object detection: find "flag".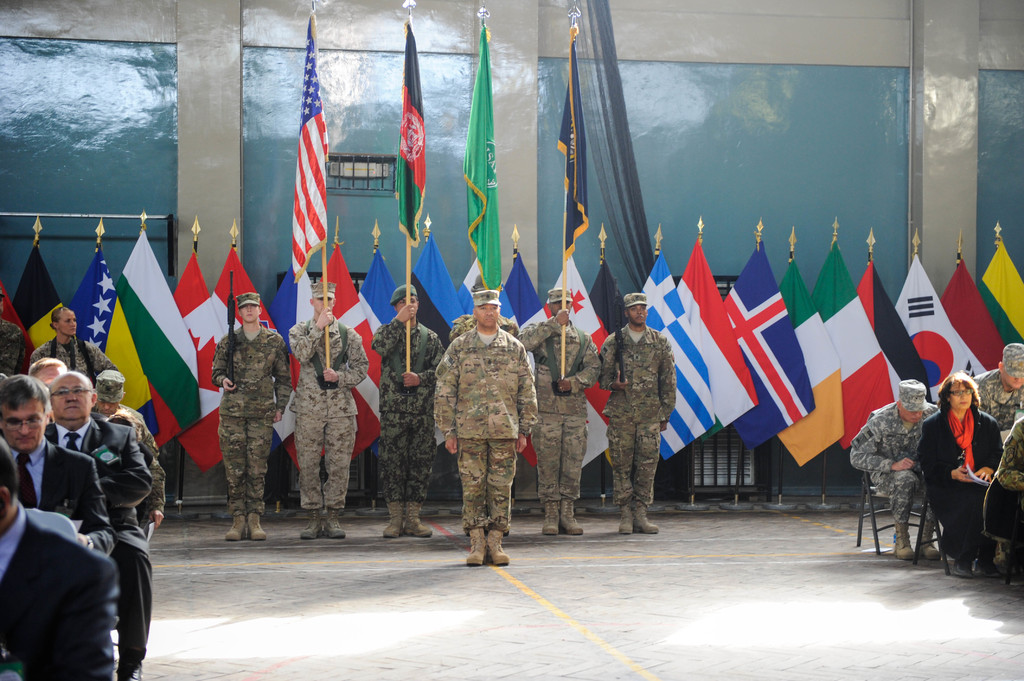
rect(166, 246, 235, 474).
